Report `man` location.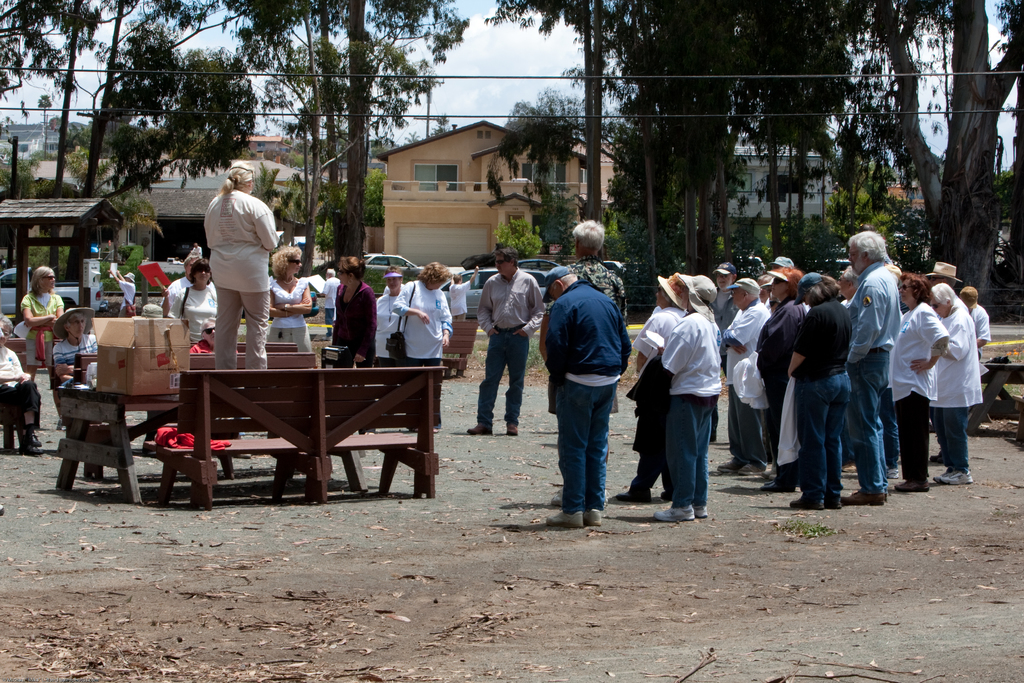
Report: (464, 248, 541, 435).
